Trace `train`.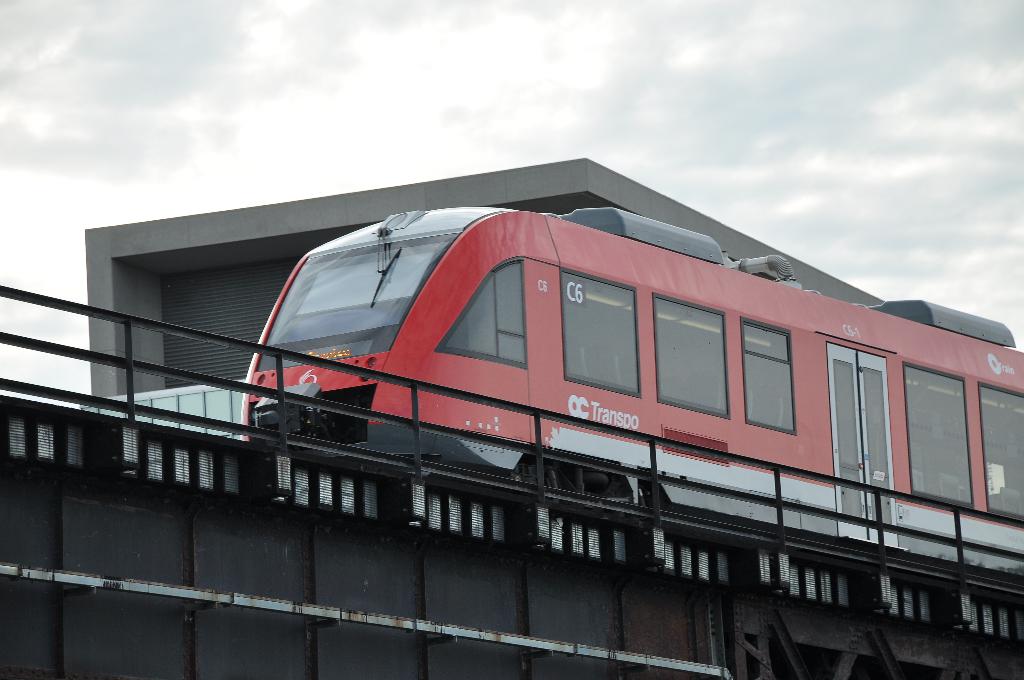
Traced to <region>238, 203, 1023, 565</region>.
